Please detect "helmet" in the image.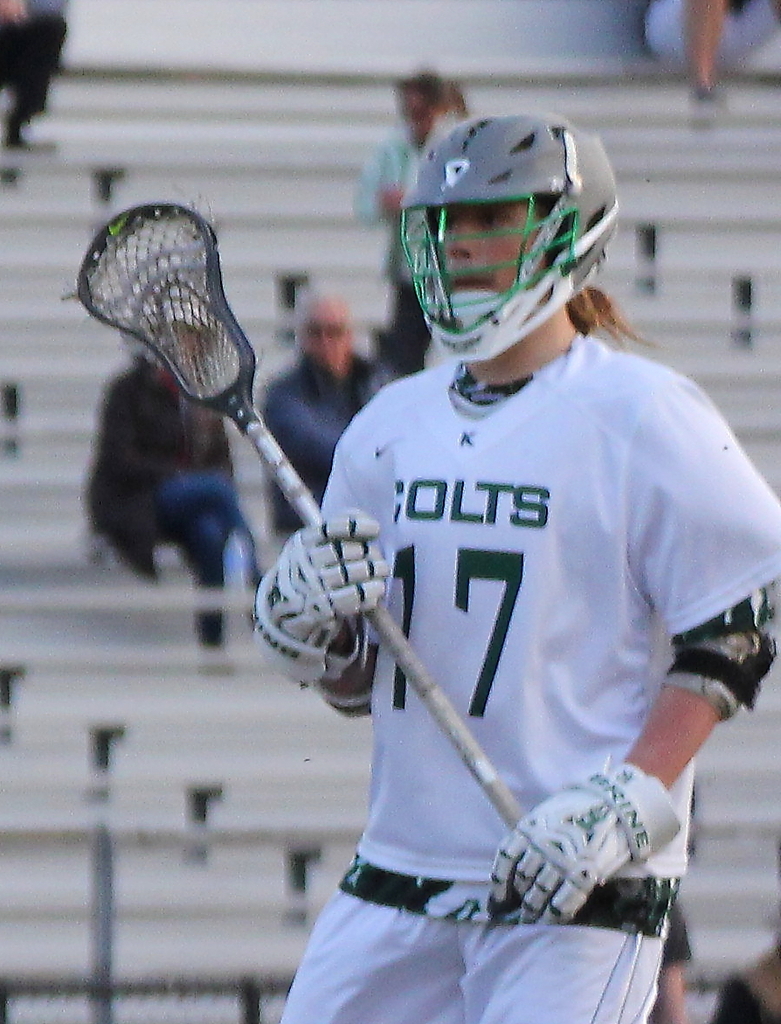
x1=398 y1=109 x2=623 y2=369.
